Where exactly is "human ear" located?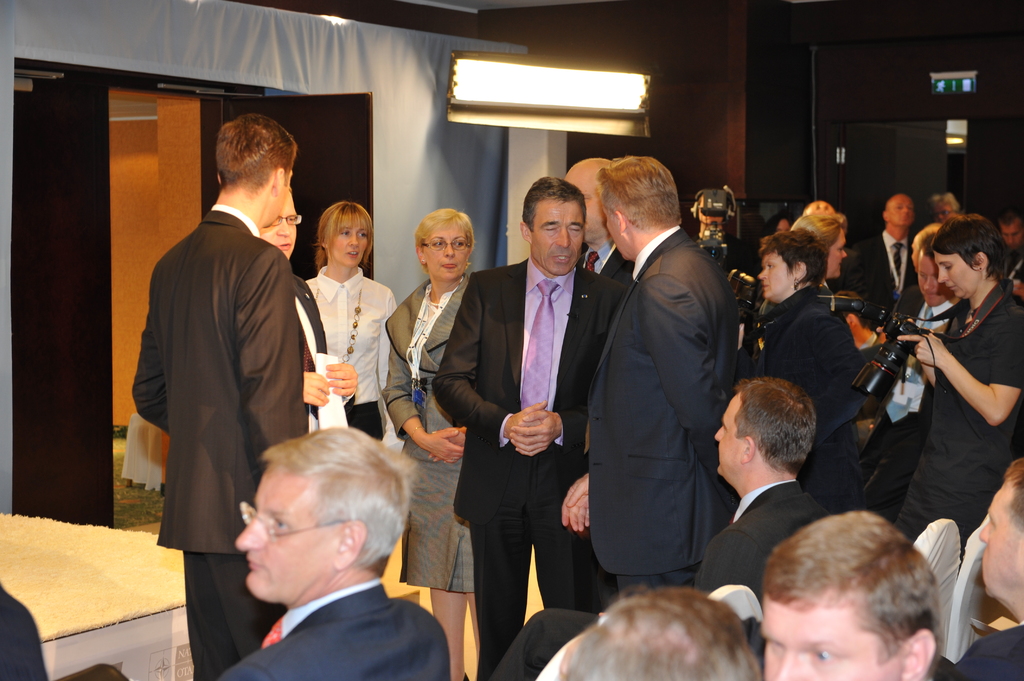
Its bounding box is rect(906, 629, 936, 680).
